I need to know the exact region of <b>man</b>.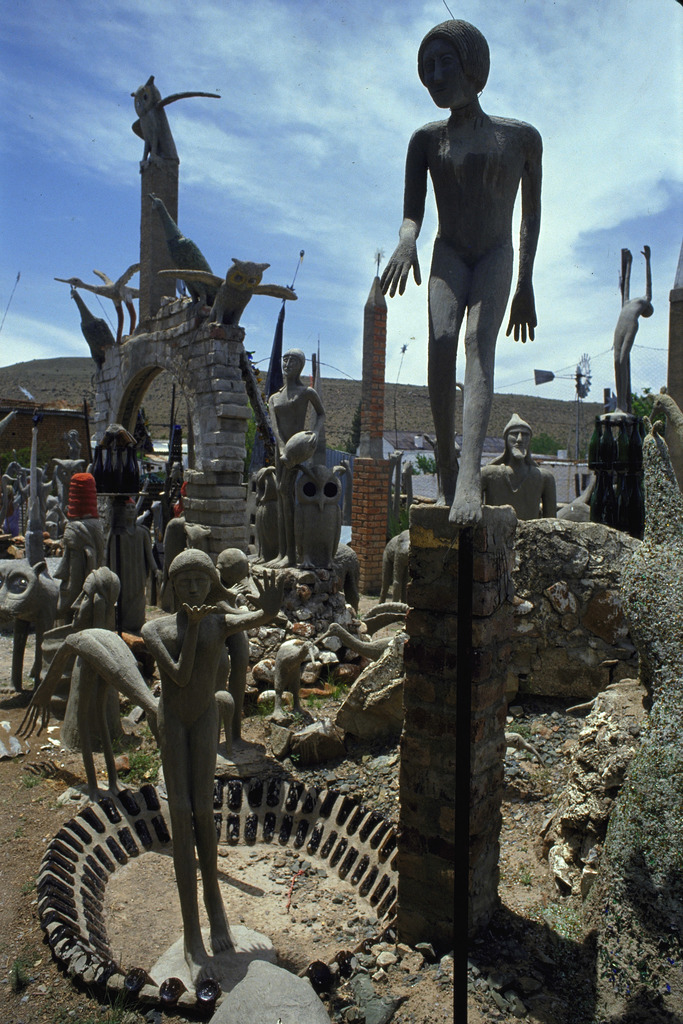
Region: box(507, 409, 567, 522).
